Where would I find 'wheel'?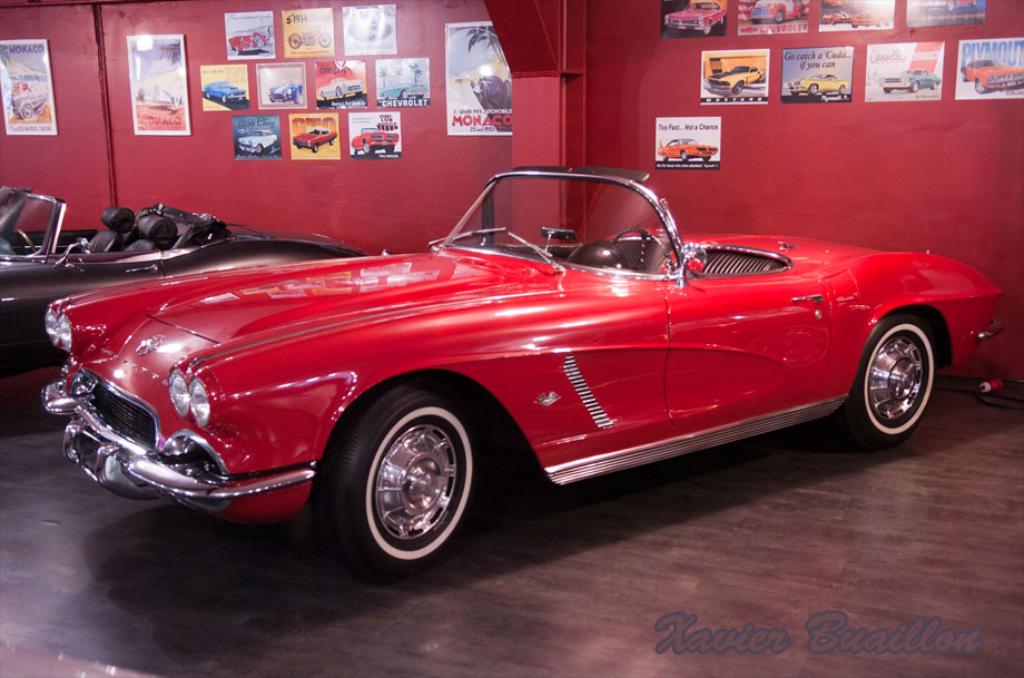
At region(853, 22, 860, 31).
